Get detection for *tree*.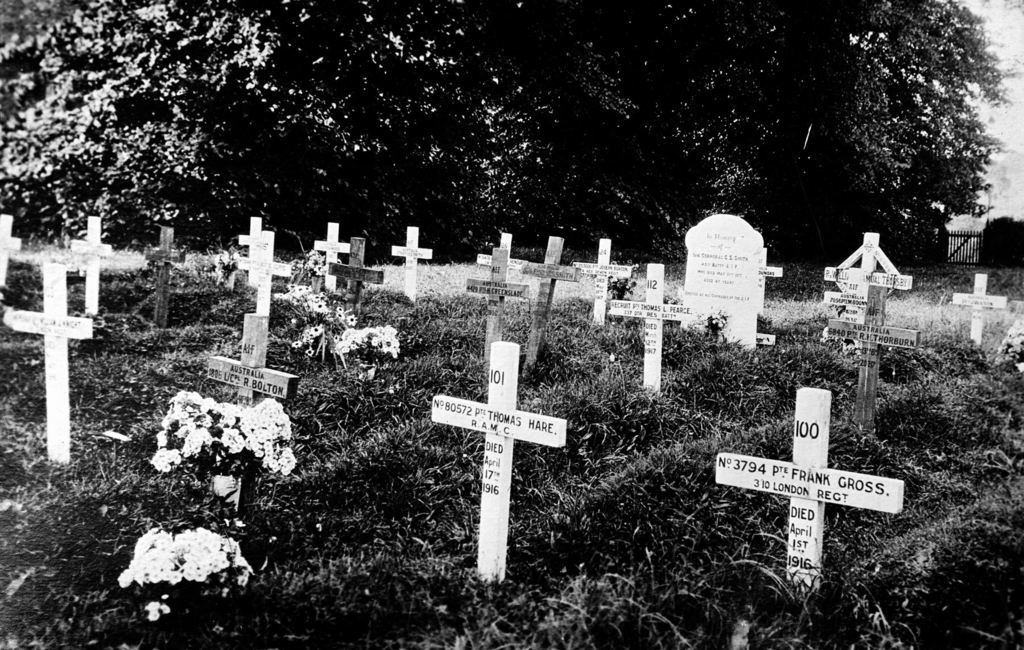
Detection: box=[778, 8, 1012, 269].
